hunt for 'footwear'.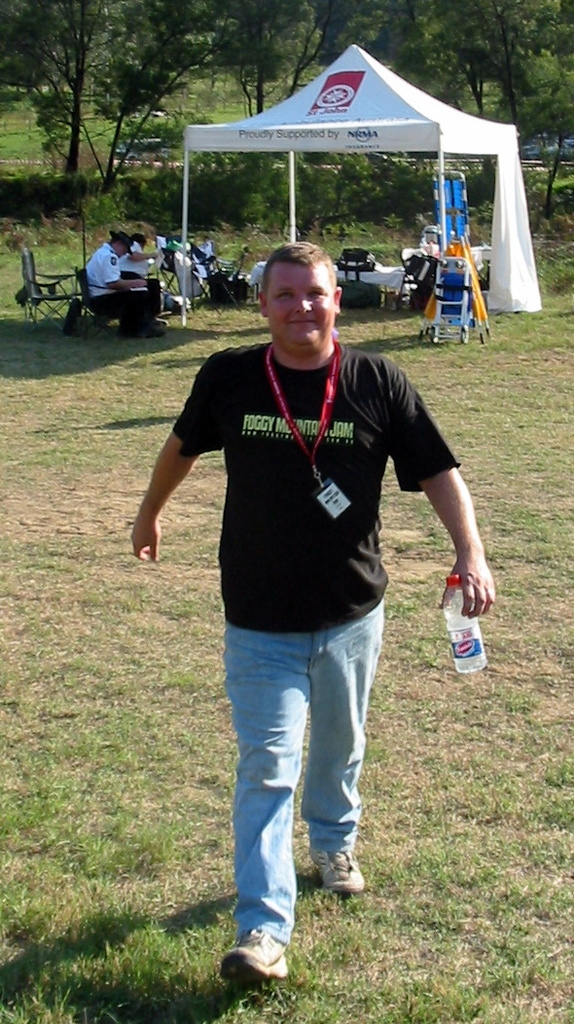
Hunted down at [303,842,363,896].
